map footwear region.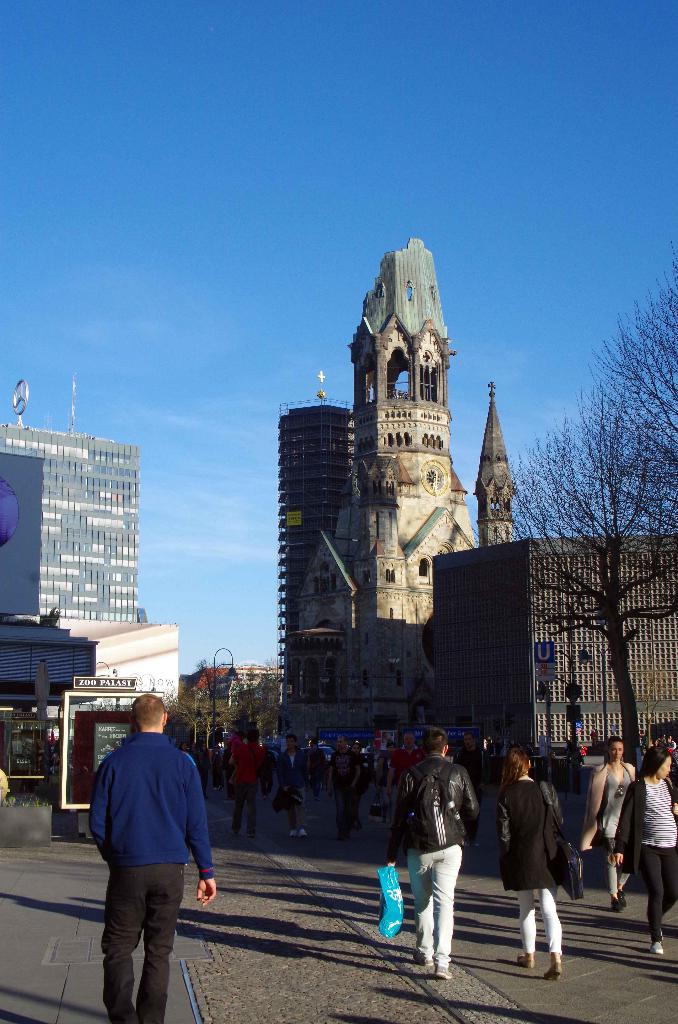
Mapped to (left=650, top=935, right=663, bottom=954).
